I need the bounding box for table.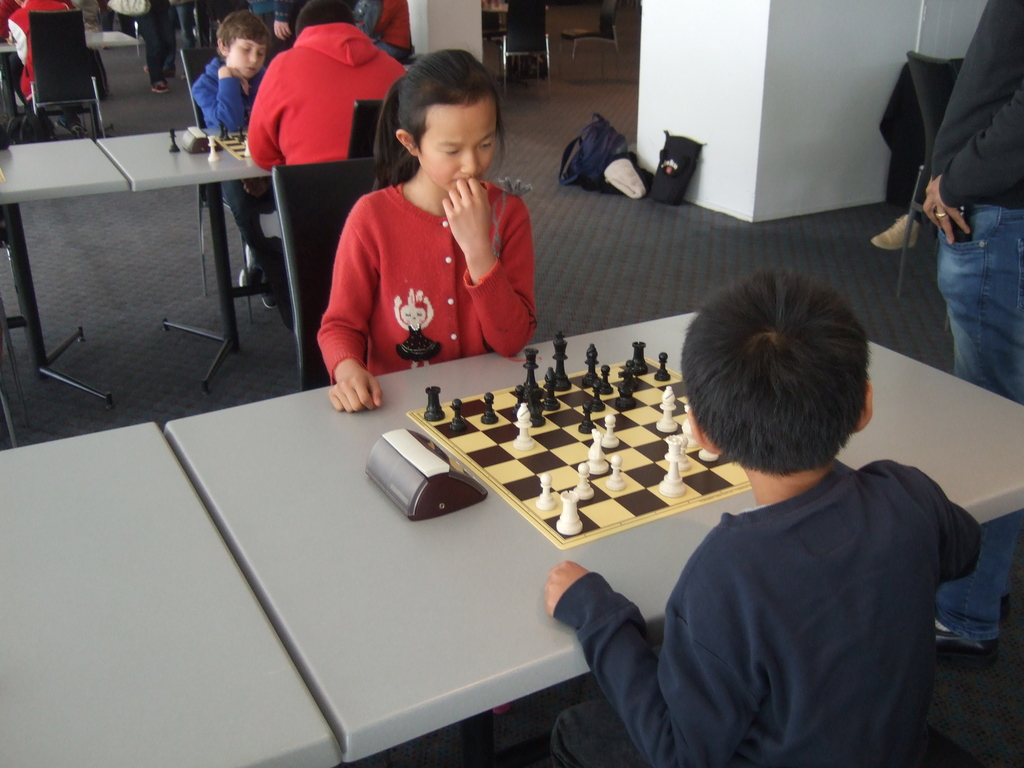
Here it is: <region>0, 136, 129, 408</region>.
